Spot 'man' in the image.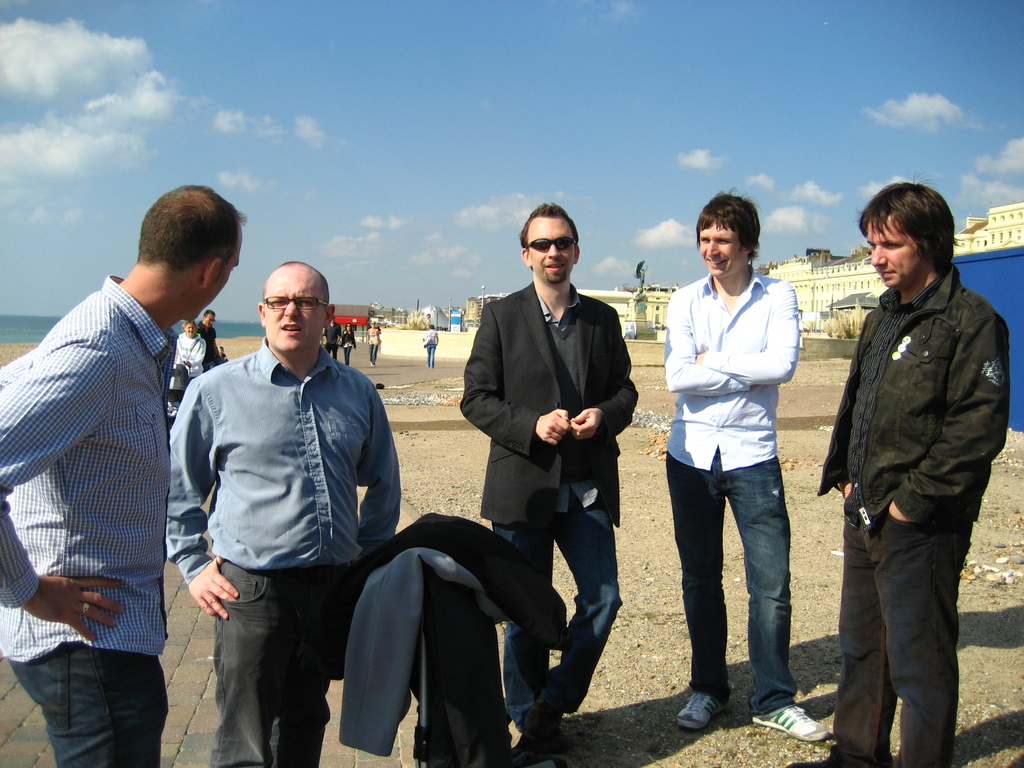
'man' found at x1=164, y1=255, x2=400, y2=767.
